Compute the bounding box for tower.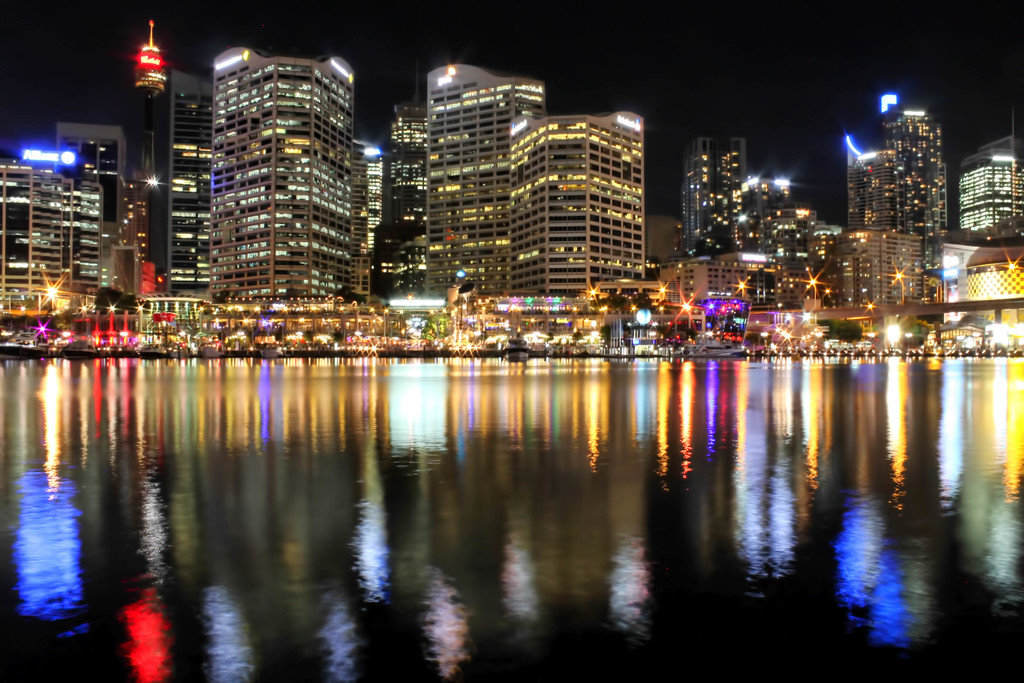
[x1=44, y1=124, x2=132, y2=186].
